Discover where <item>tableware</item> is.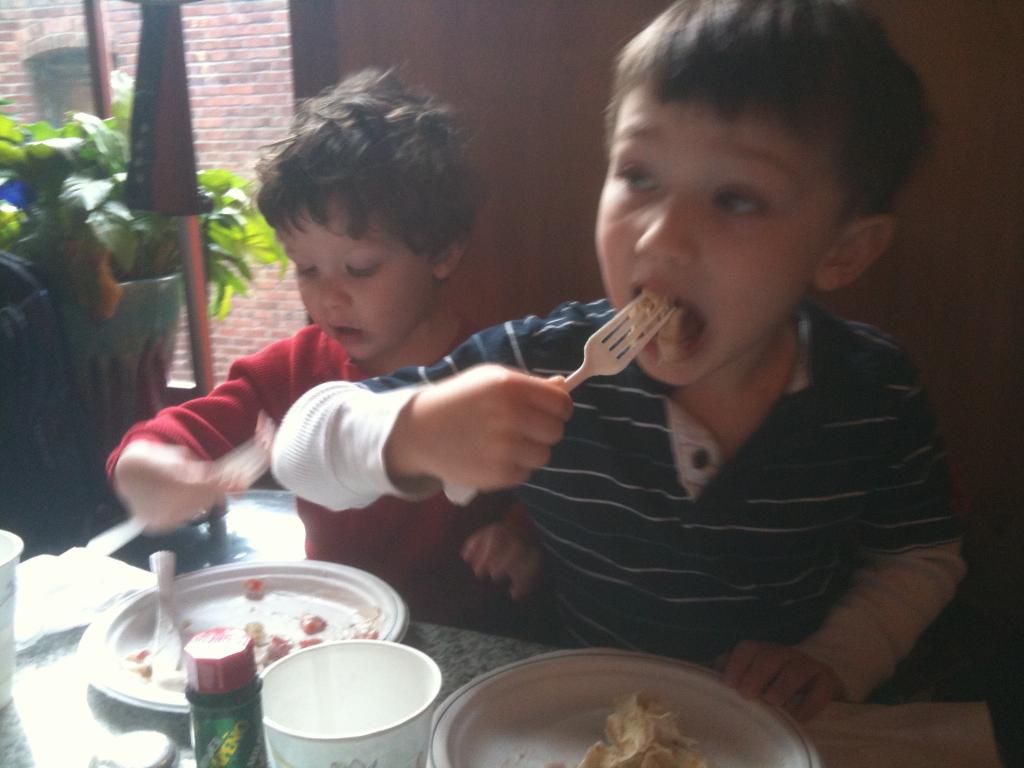
Discovered at x1=76, y1=552, x2=411, y2=717.
